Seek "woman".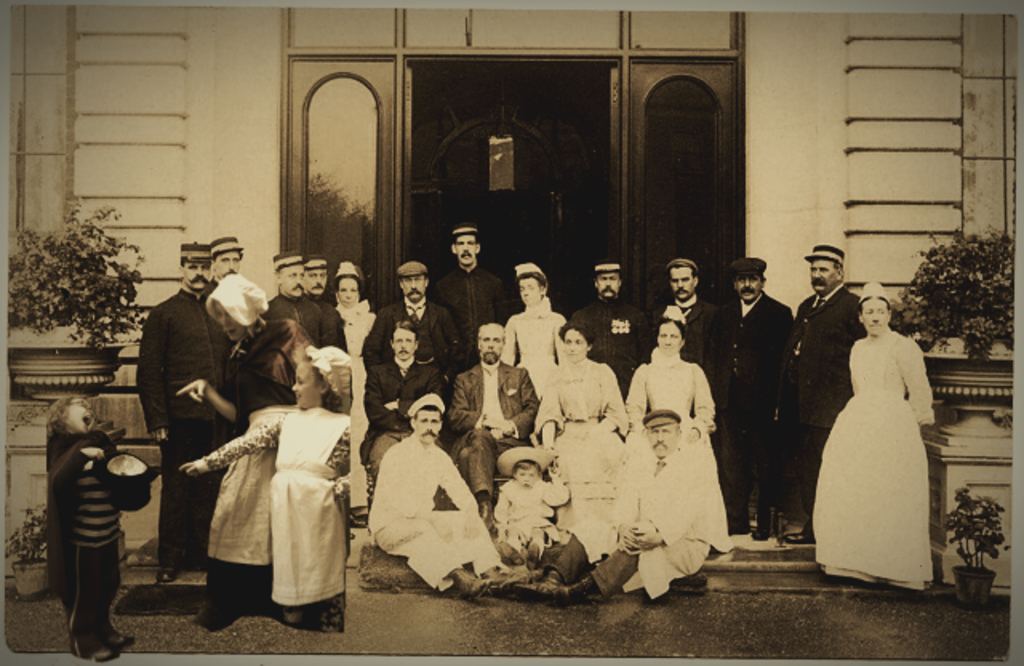
crop(813, 275, 939, 592).
